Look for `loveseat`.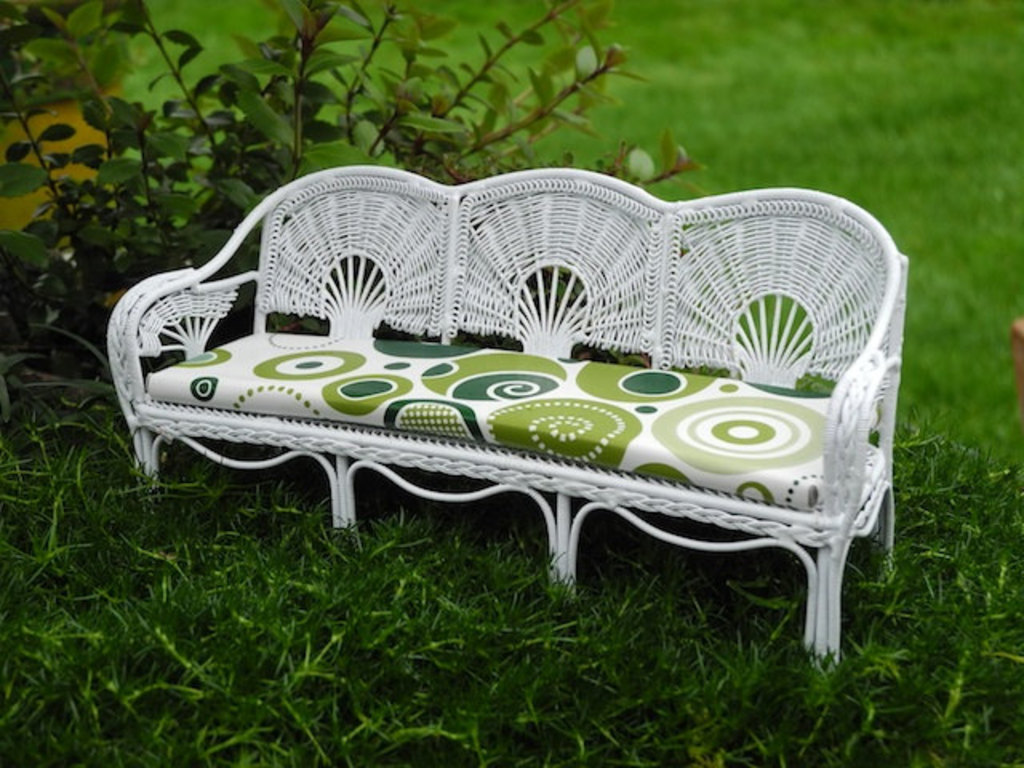
Found: <box>192,214,899,627</box>.
